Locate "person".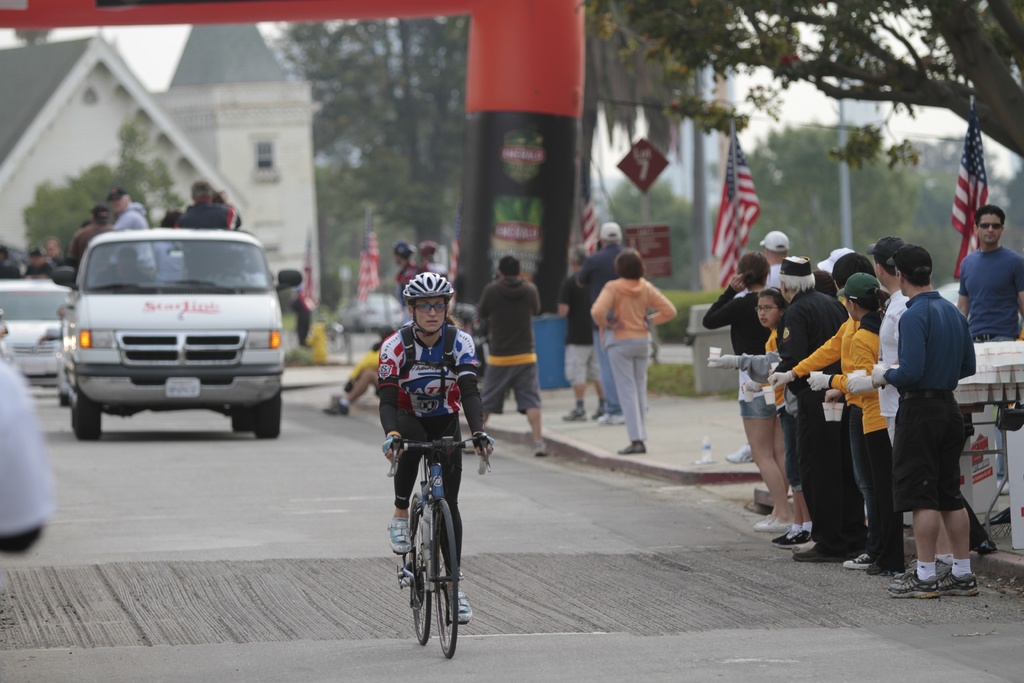
Bounding box: l=595, t=243, r=678, b=461.
